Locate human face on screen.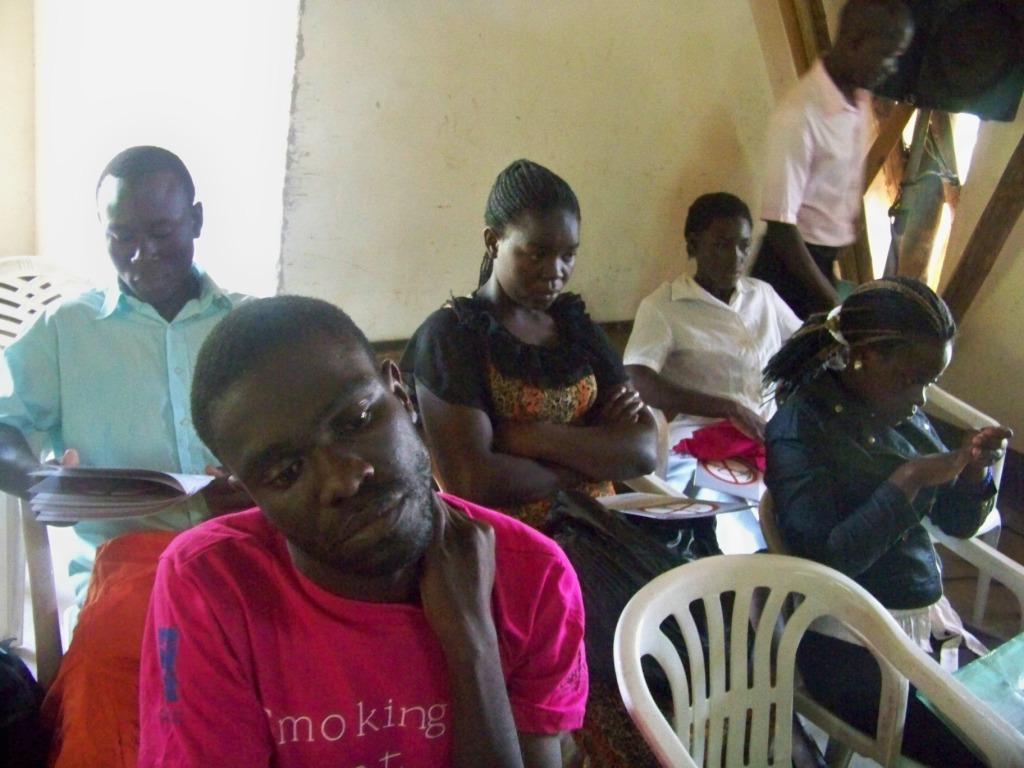
On screen at [left=696, top=213, right=753, bottom=288].
